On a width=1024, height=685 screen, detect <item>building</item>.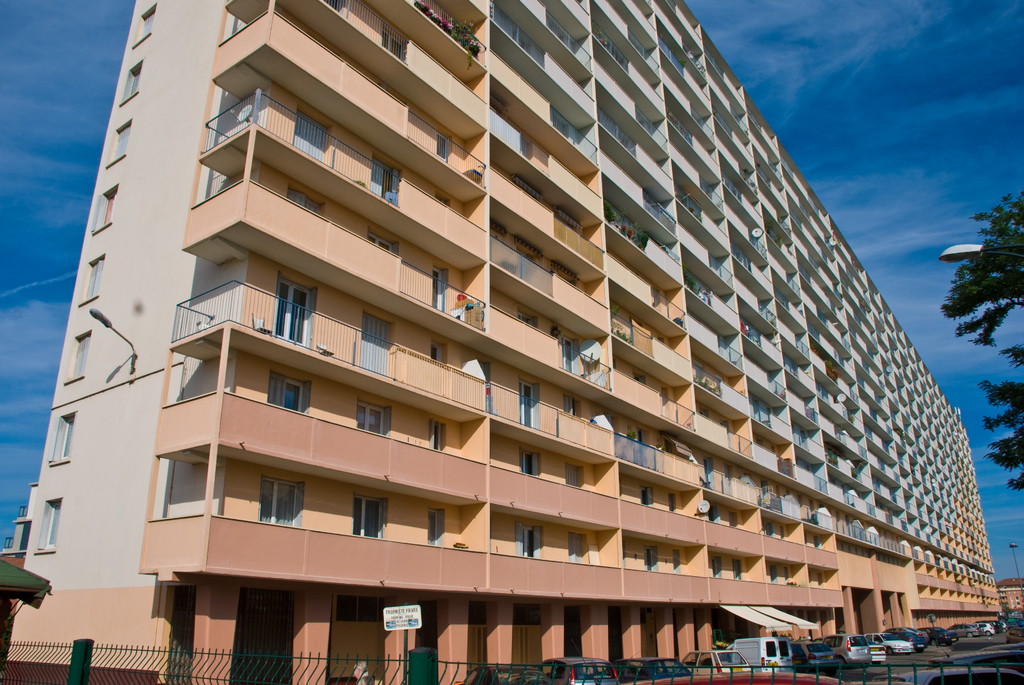
region(996, 577, 1023, 617).
